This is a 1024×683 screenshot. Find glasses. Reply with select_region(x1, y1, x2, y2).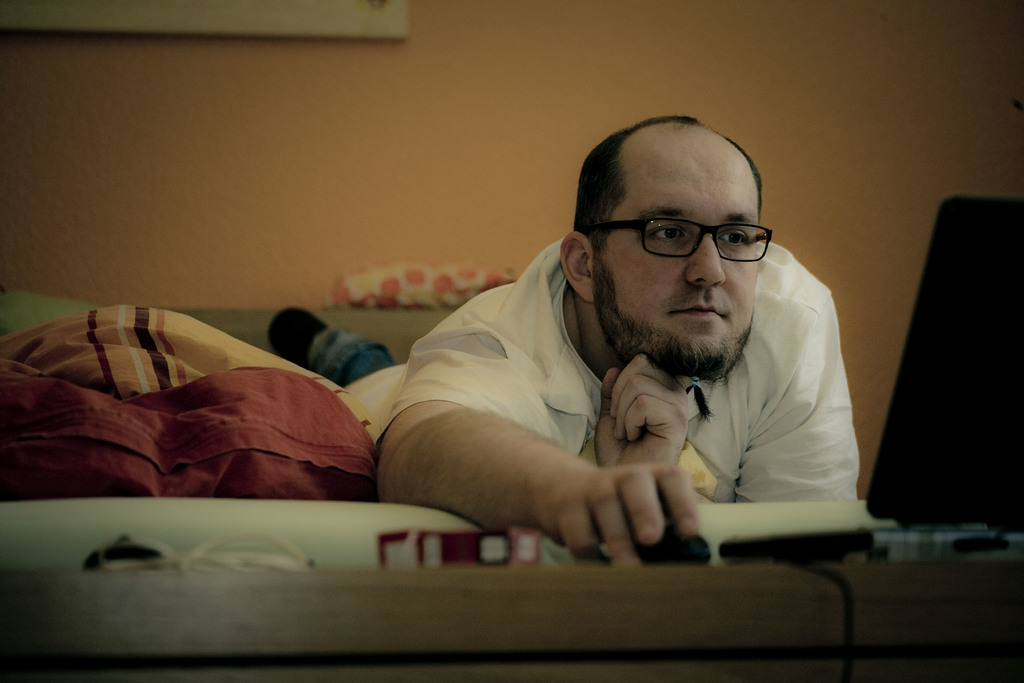
select_region(589, 202, 784, 271).
